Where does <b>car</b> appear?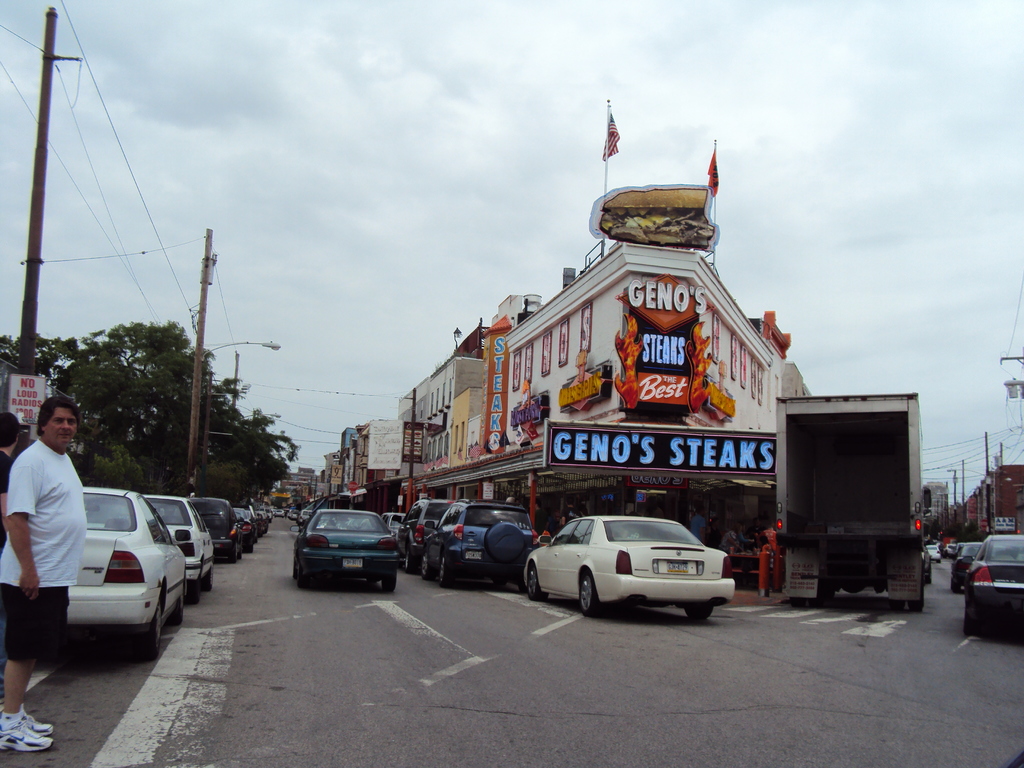
Appears at rect(275, 508, 282, 516).
